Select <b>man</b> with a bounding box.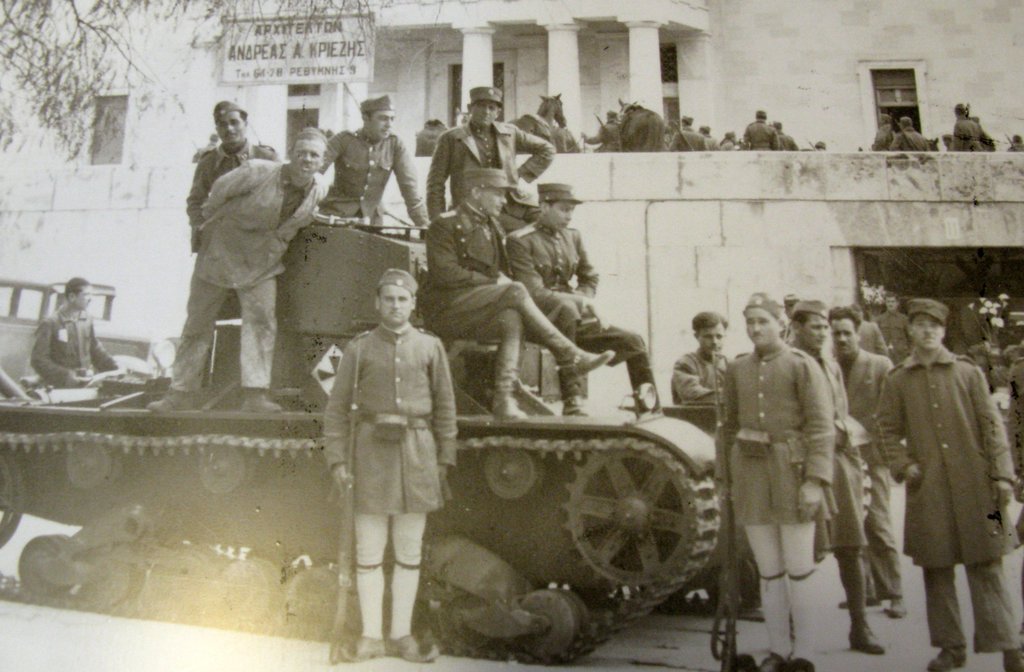
region(825, 307, 902, 617).
